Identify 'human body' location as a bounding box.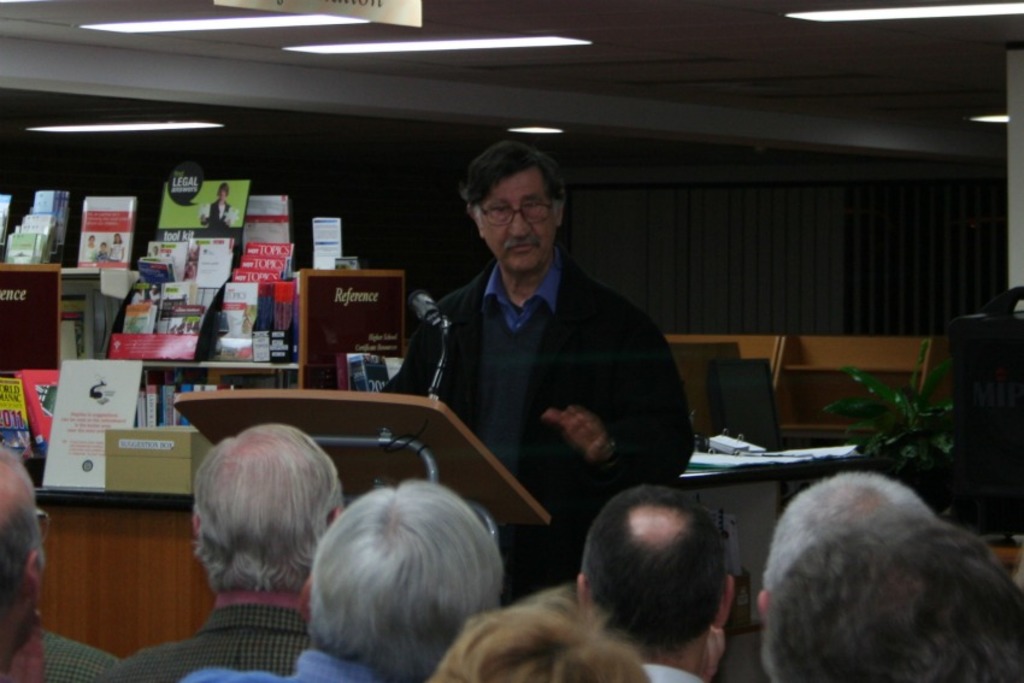
bbox(192, 647, 384, 682).
